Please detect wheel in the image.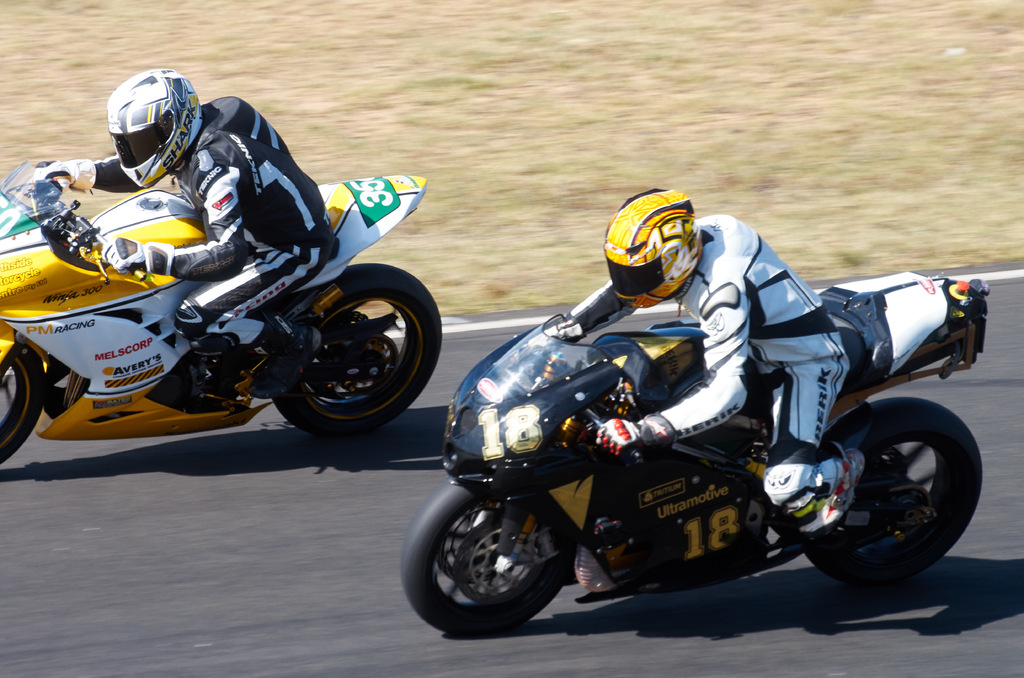
region(0, 340, 54, 465).
